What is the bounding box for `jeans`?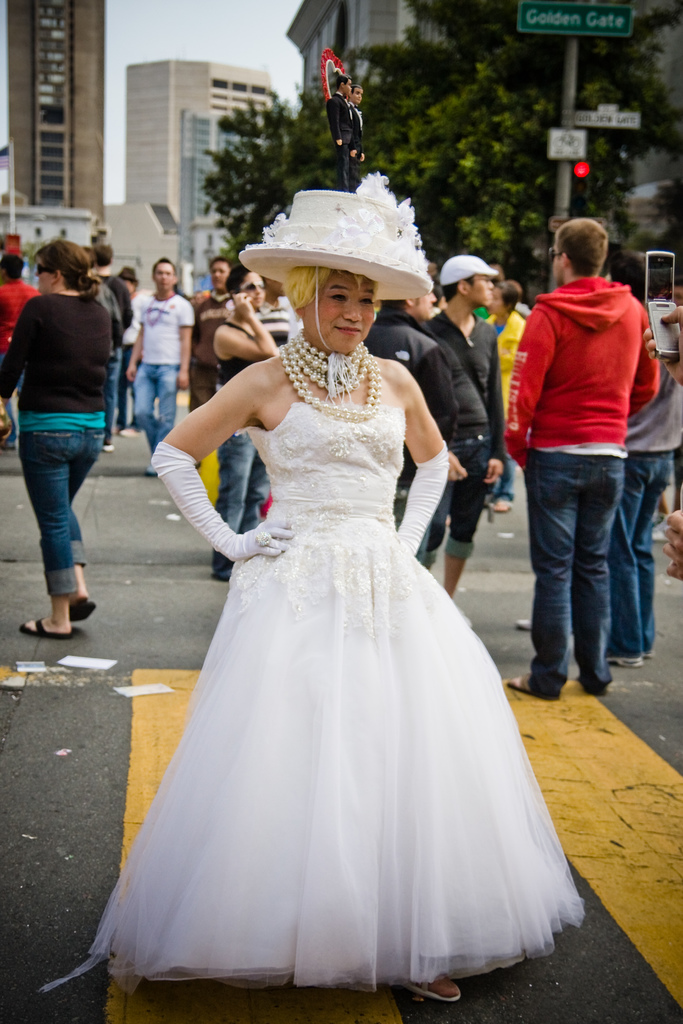
9, 424, 100, 637.
